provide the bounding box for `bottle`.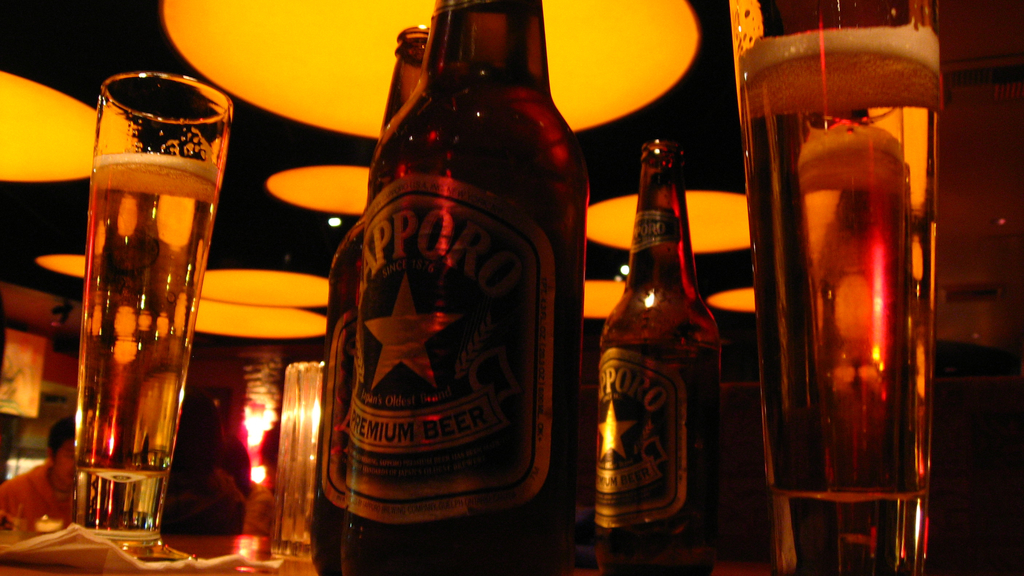
left=602, top=136, right=731, bottom=575.
